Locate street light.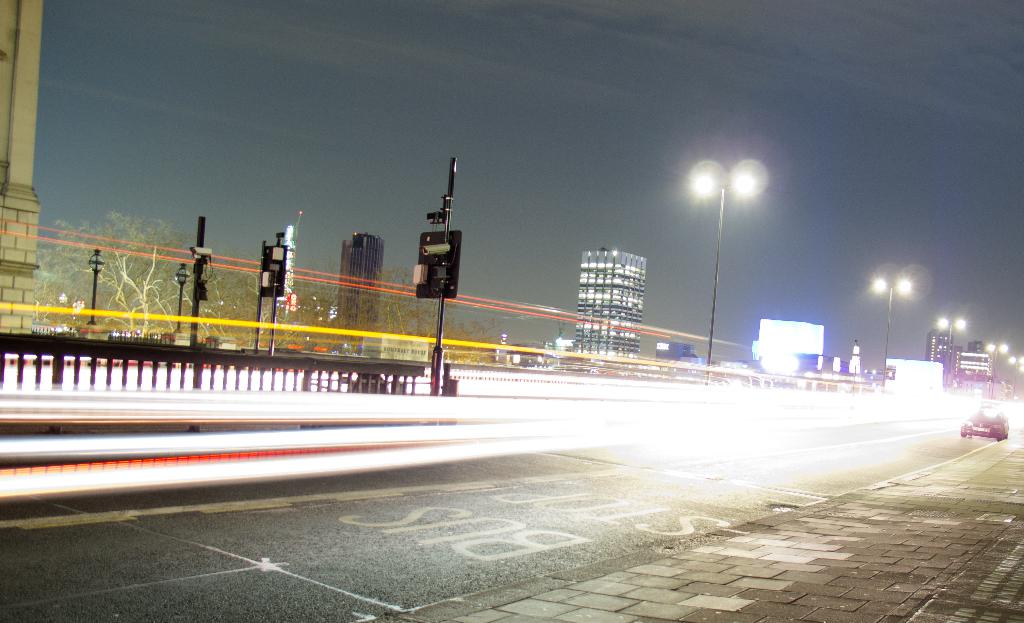
Bounding box: locate(986, 340, 1010, 392).
